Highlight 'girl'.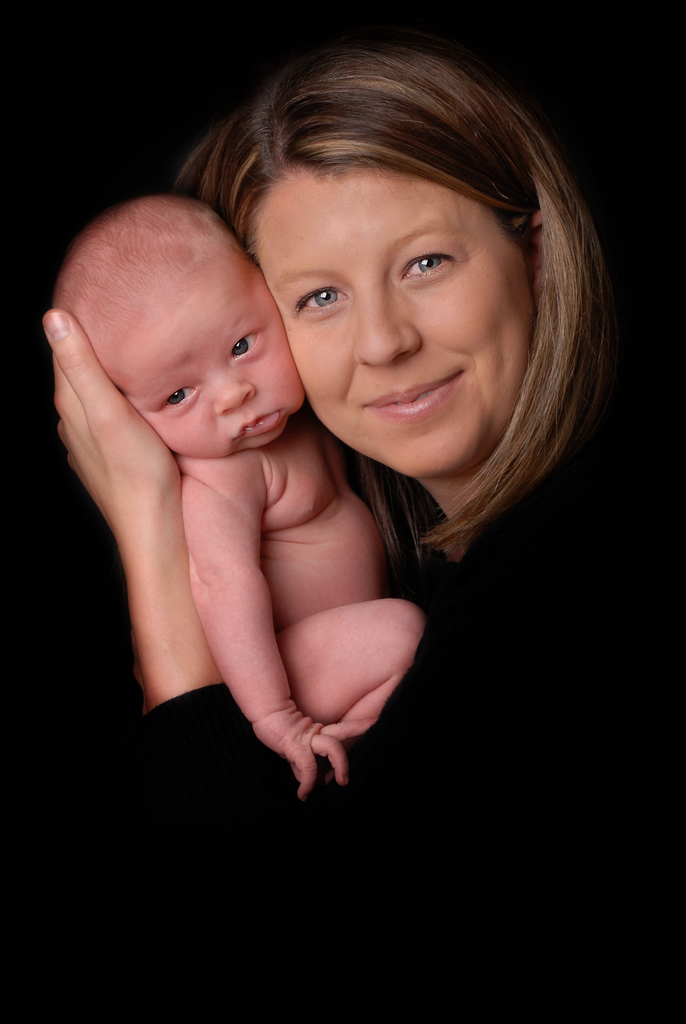
Highlighted region: bbox(0, 33, 676, 1018).
